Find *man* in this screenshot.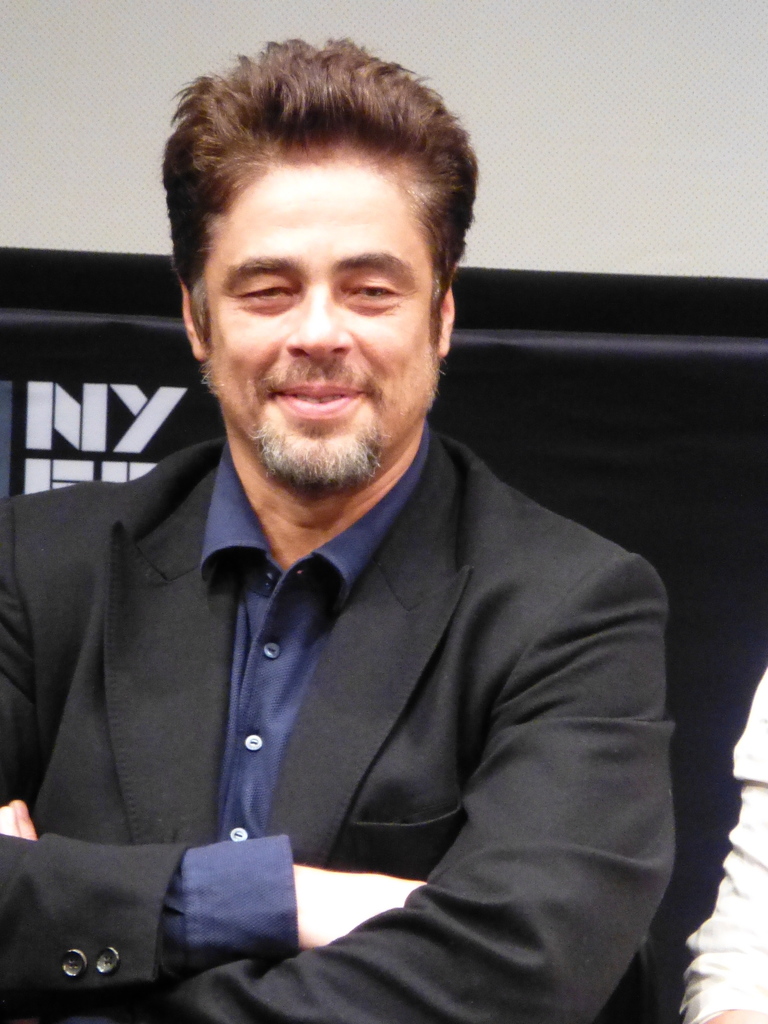
The bounding box for *man* is <bbox>0, 43, 676, 1023</bbox>.
